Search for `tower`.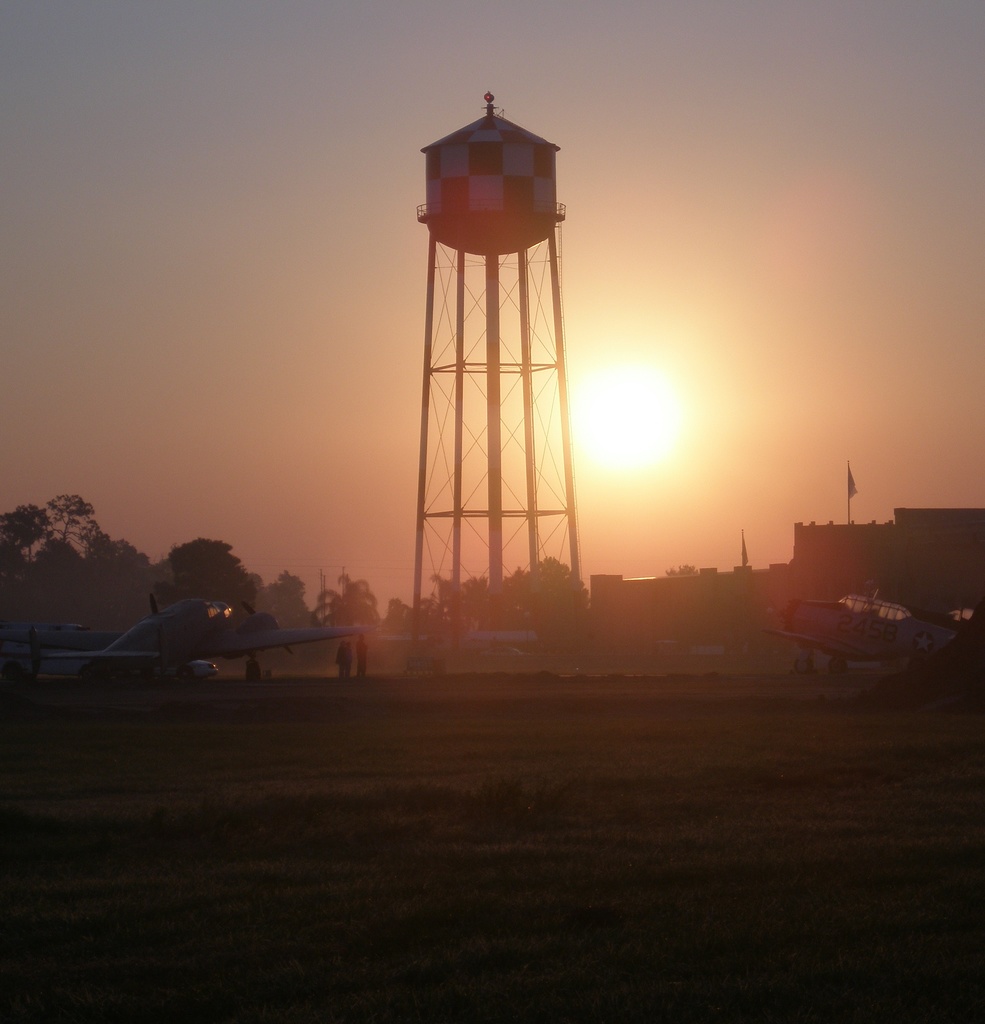
Found at select_region(405, 40, 626, 668).
